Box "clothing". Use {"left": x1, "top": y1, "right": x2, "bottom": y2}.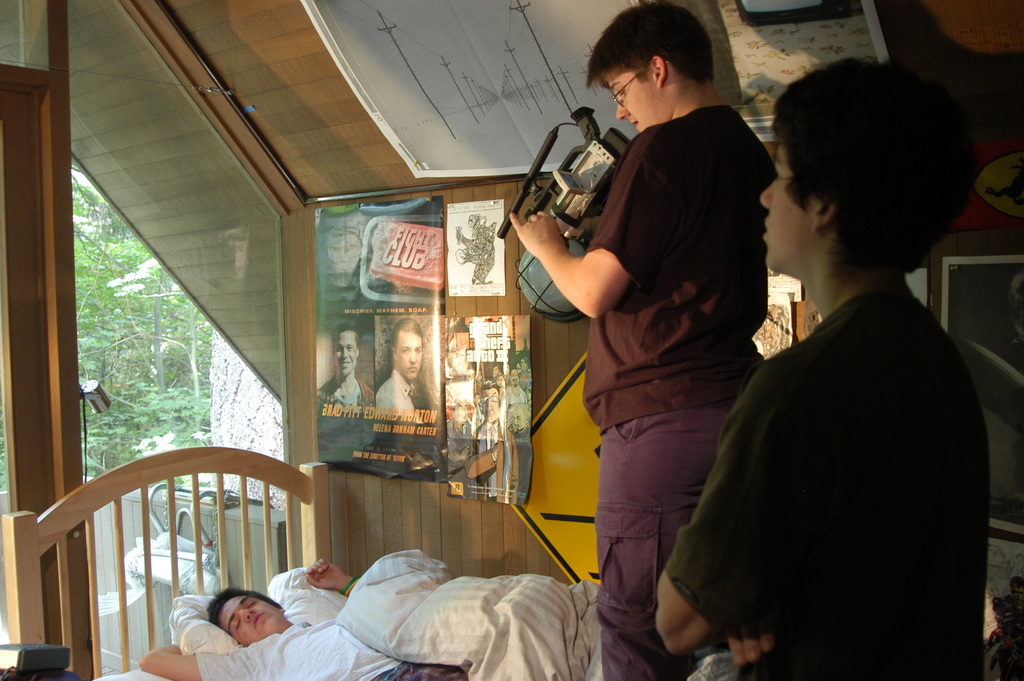
{"left": 196, "top": 610, "right": 480, "bottom": 680}.
